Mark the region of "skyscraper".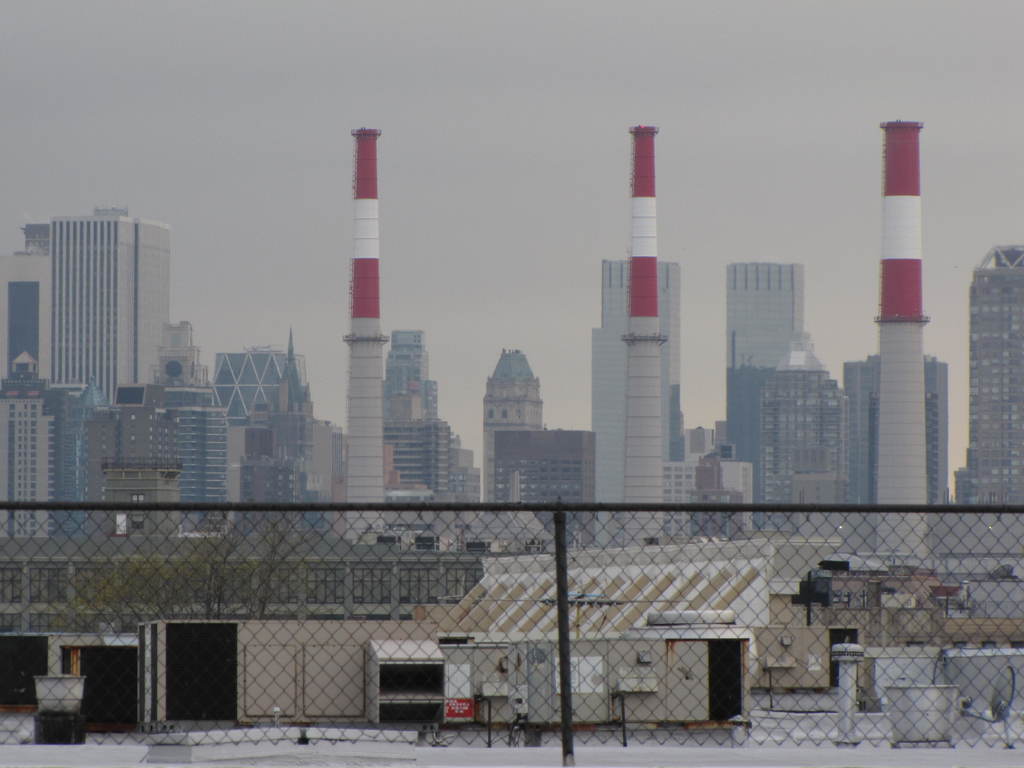
Region: x1=371, y1=317, x2=487, y2=550.
